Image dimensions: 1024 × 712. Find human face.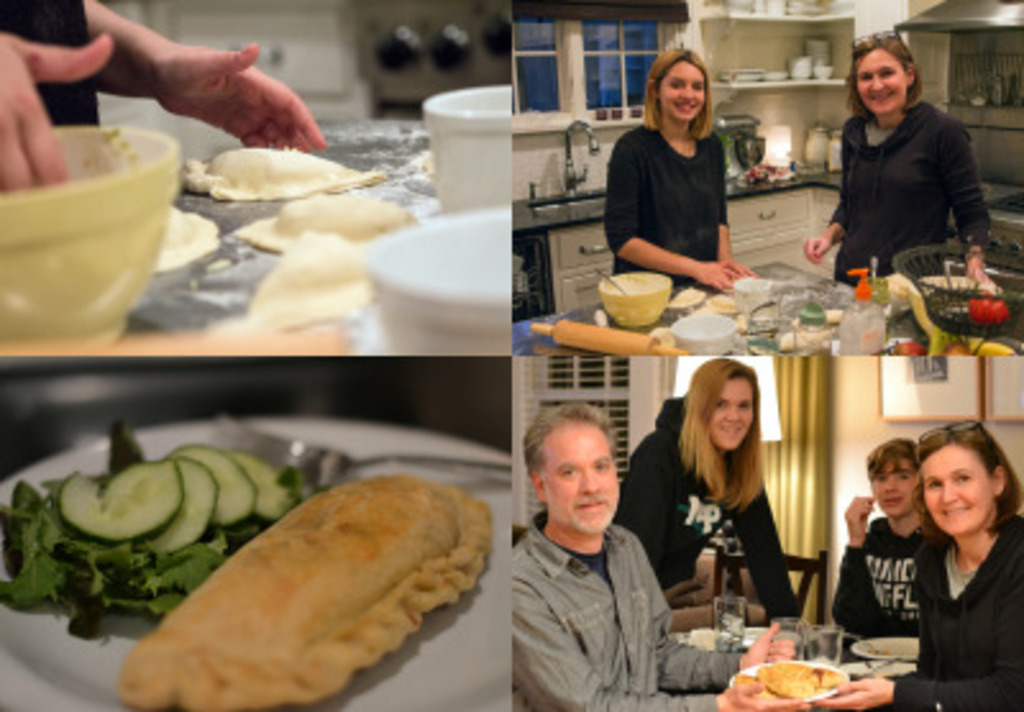
box(922, 446, 993, 535).
